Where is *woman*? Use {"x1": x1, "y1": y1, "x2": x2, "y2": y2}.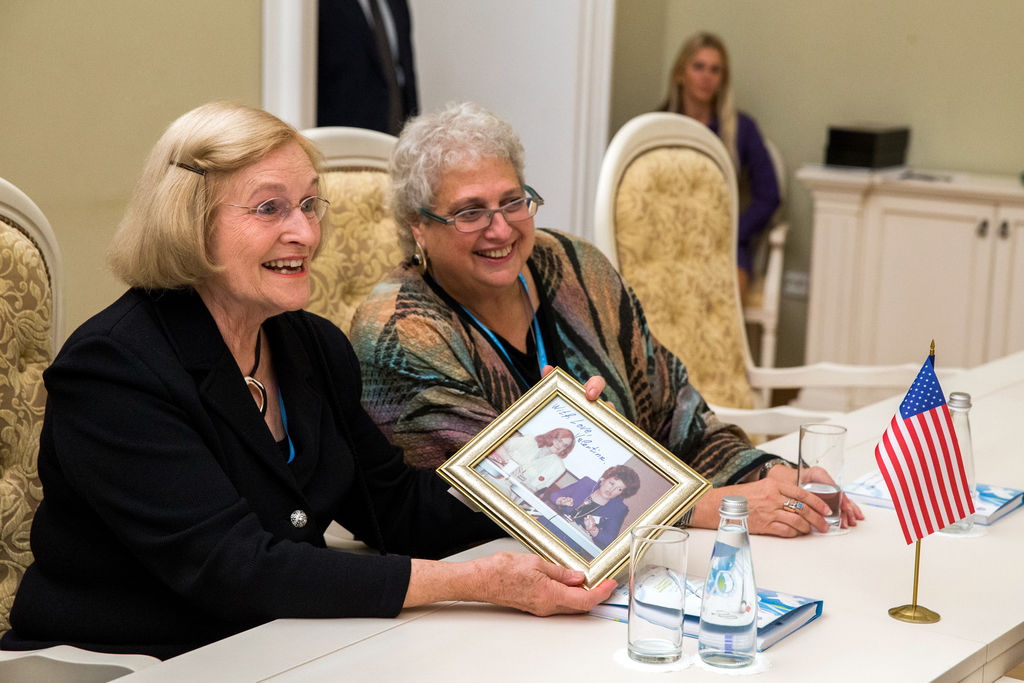
{"x1": 548, "y1": 463, "x2": 641, "y2": 546}.
